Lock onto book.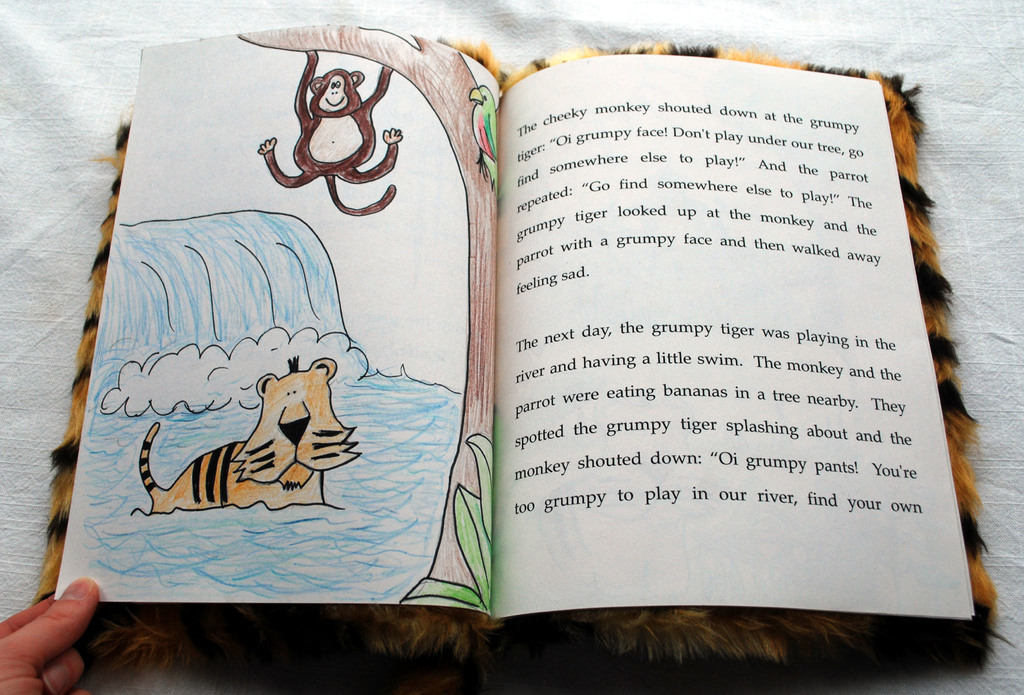
Locked: 54, 47, 977, 620.
